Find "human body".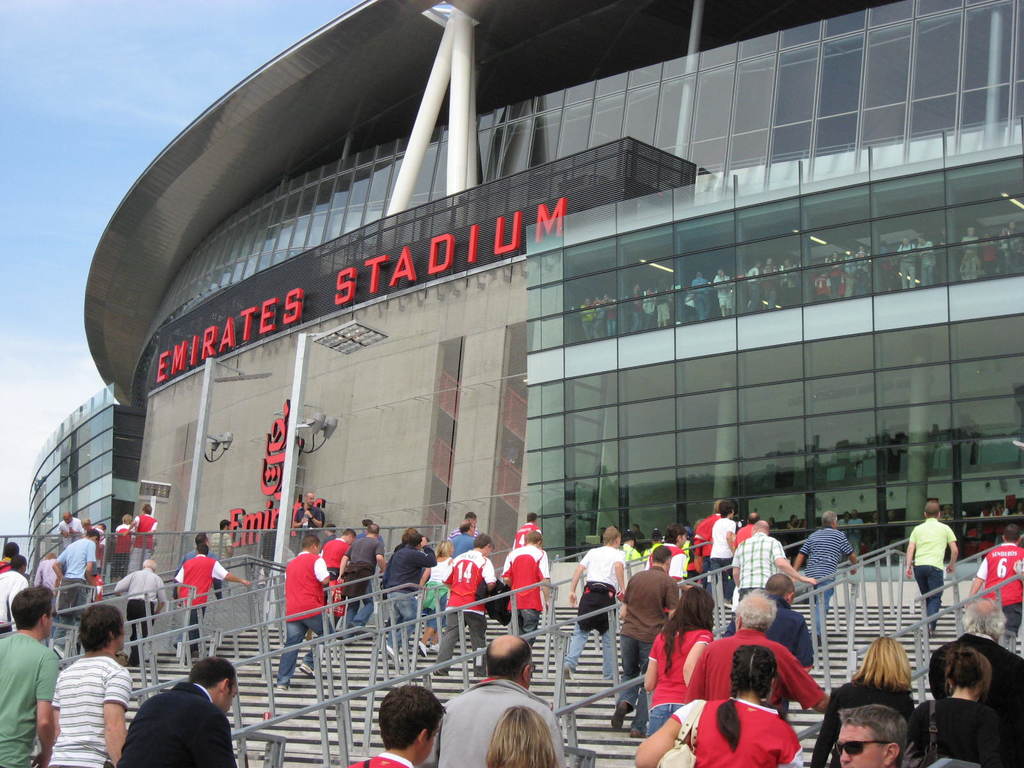
bbox=(172, 531, 222, 602).
